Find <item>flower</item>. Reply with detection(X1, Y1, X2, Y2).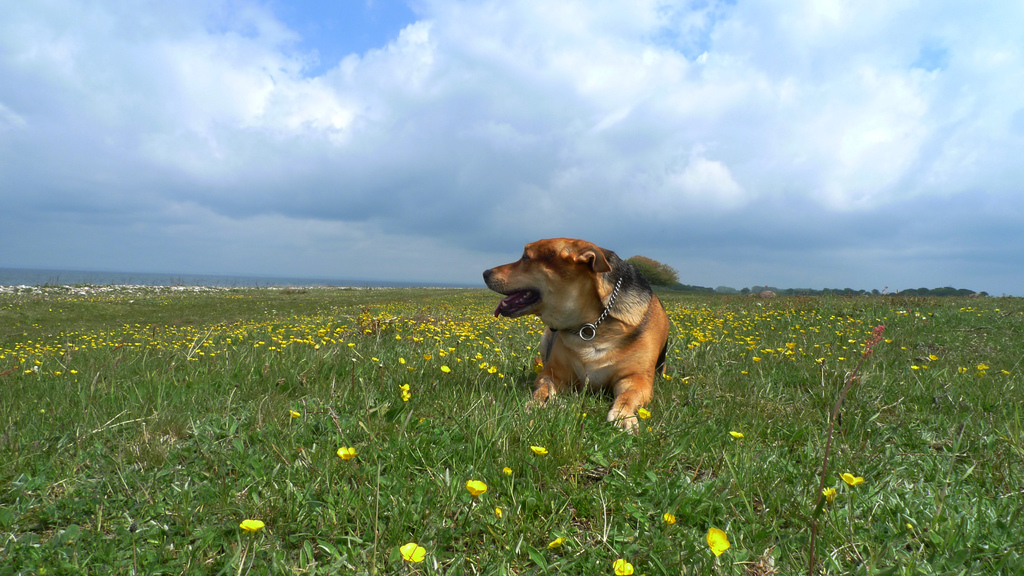
detection(662, 511, 676, 525).
